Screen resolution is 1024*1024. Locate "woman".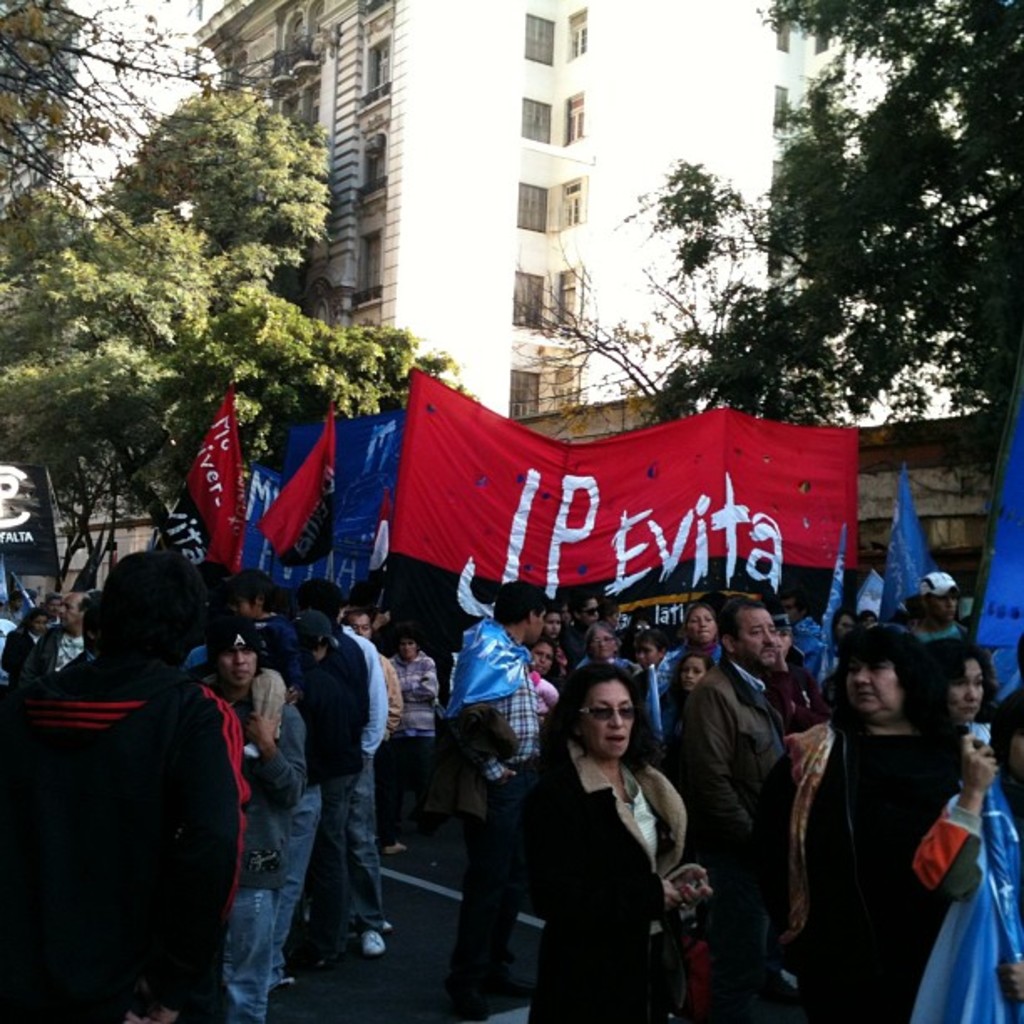
box=[915, 683, 1022, 1022].
